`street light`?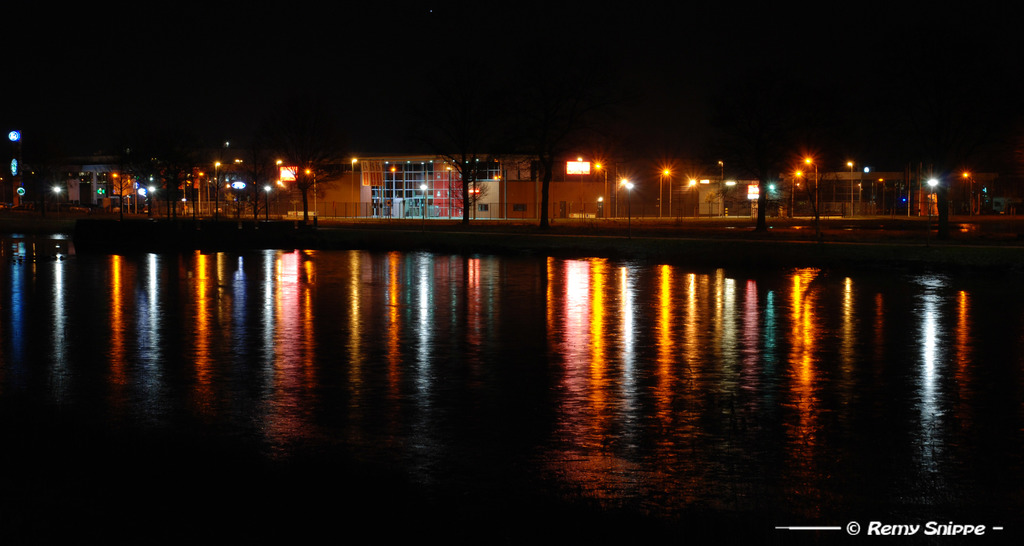
[109,175,124,215]
